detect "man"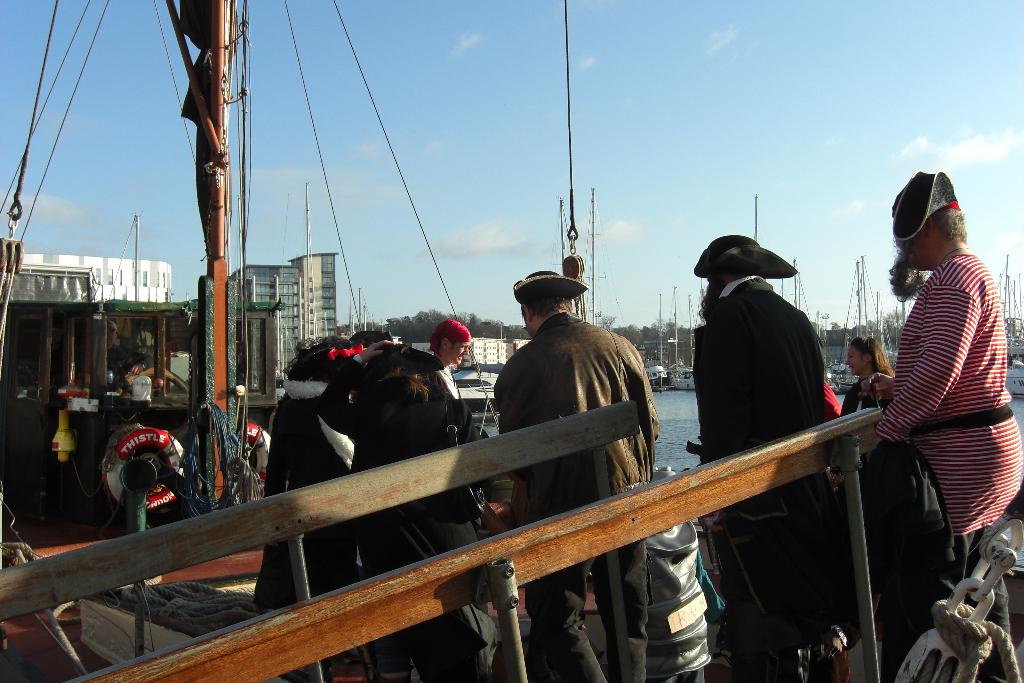
(429,318,471,398)
